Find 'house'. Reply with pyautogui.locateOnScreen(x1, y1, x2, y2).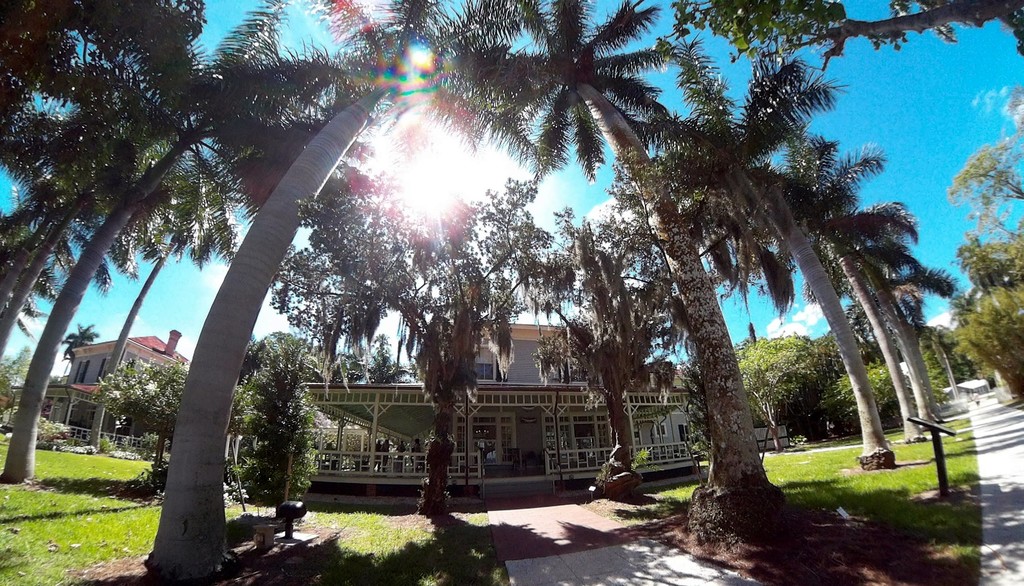
pyautogui.locateOnScreen(299, 319, 703, 505).
